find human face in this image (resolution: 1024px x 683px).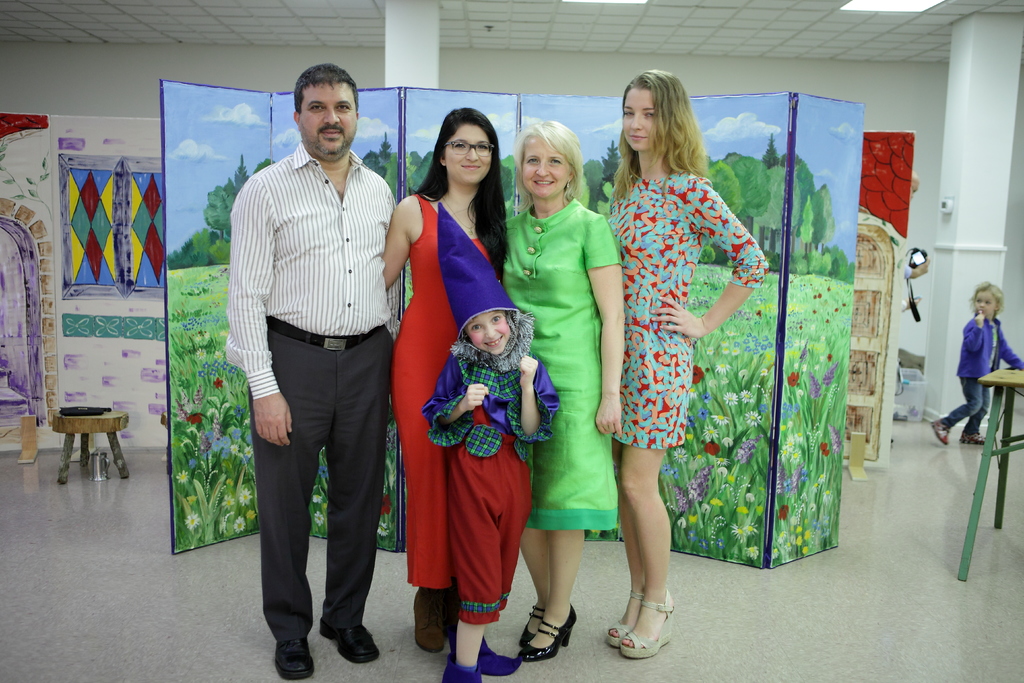
detection(527, 129, 572, 199).
